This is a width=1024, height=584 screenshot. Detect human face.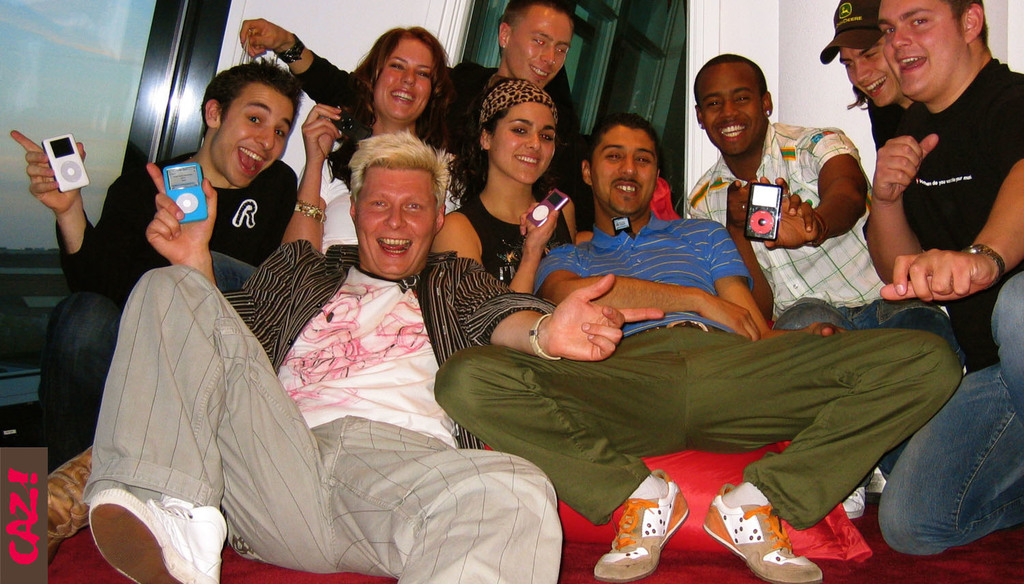
BBox(213, 85, 294, 191).
